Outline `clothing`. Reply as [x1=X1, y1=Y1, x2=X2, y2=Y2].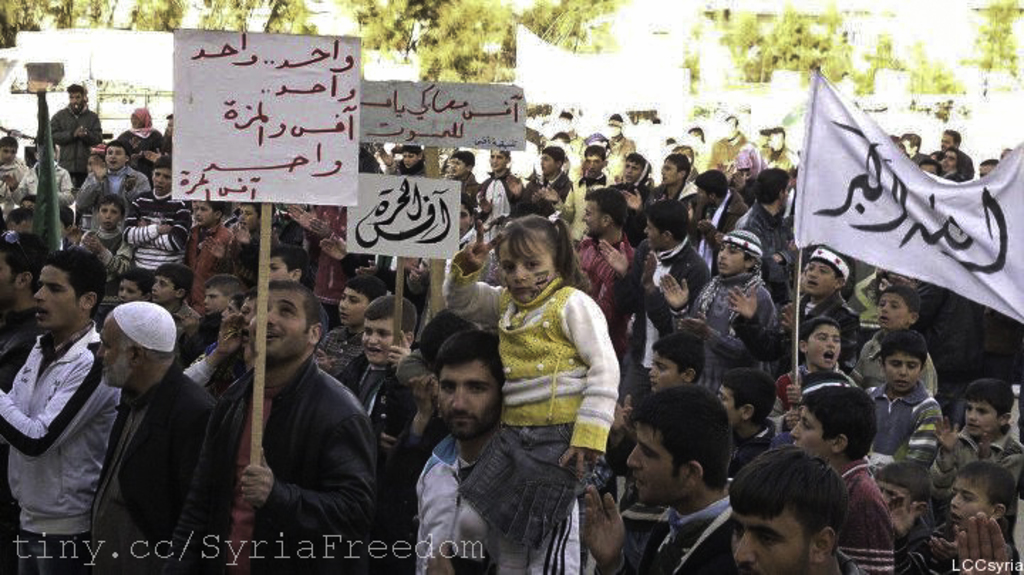
[x1=107, y1=120, x2=171, y2=157].
